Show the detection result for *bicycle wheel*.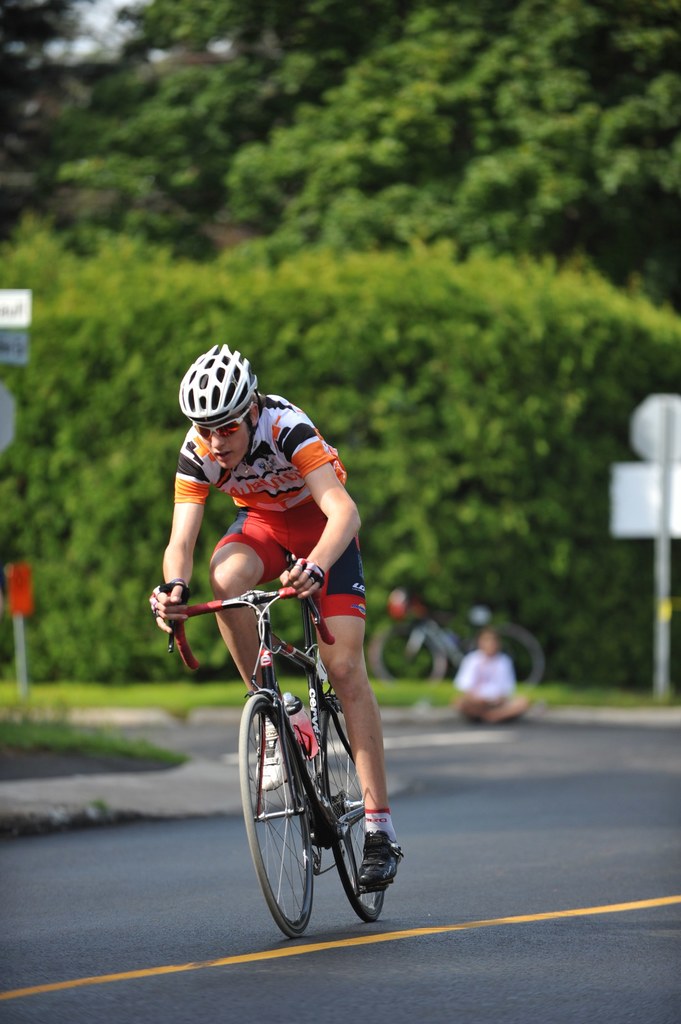
[x1=332, y1=701, x2=390, y2=923].
